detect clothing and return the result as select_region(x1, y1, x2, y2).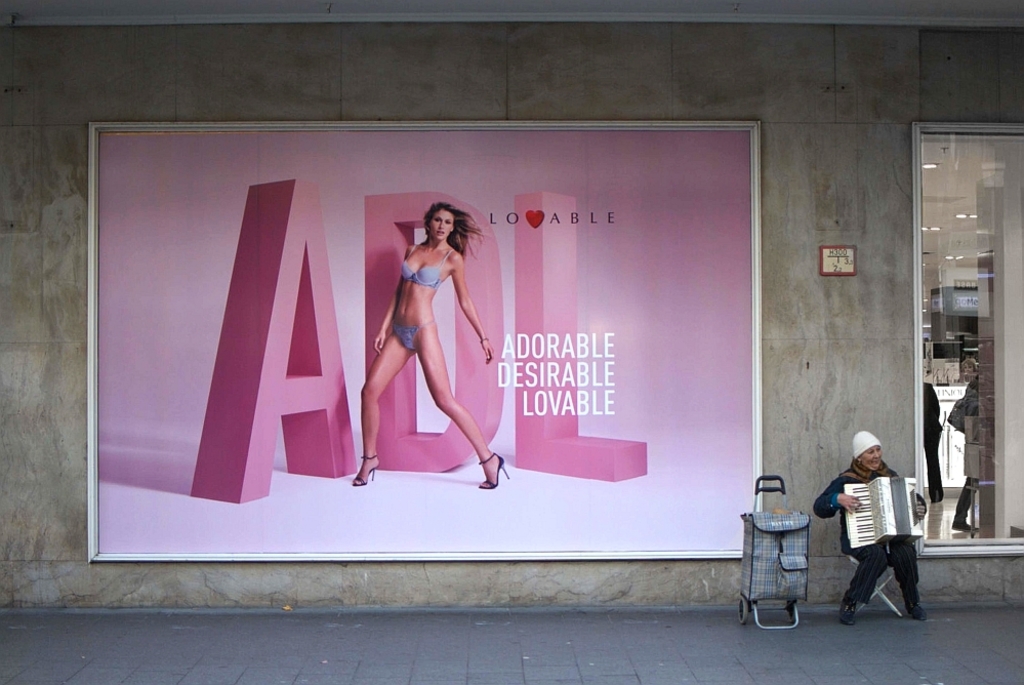
select_region(400, 246, 453, 291).
